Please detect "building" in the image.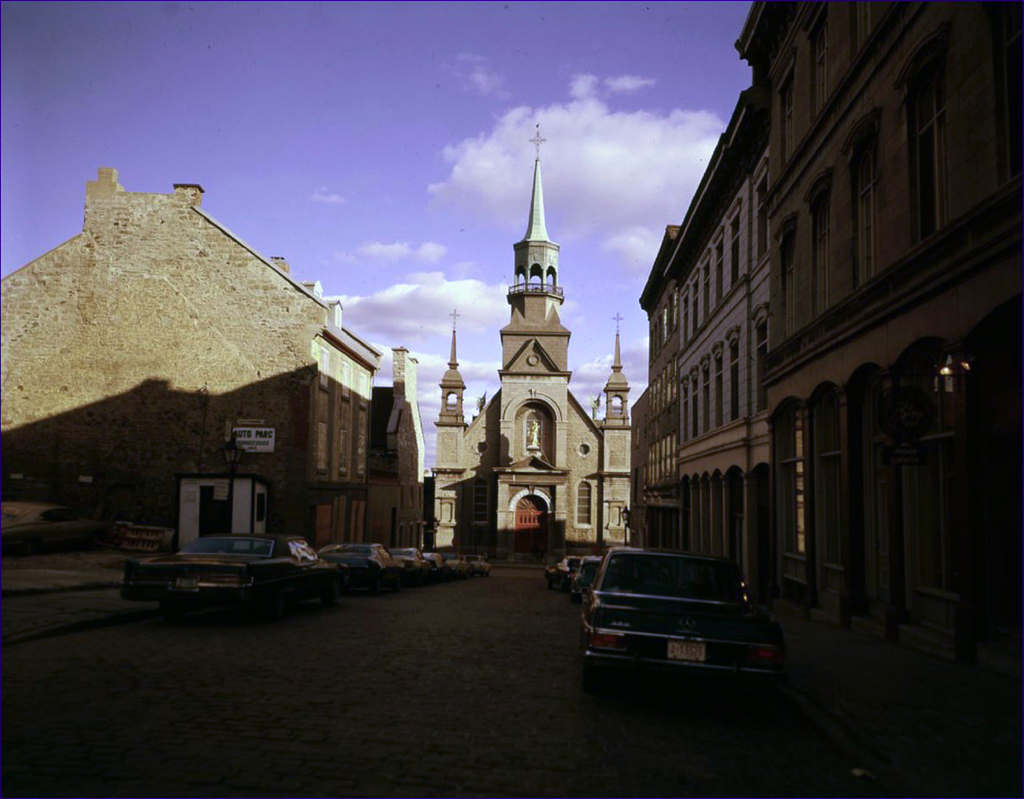
[x1=729, y1=0, x2=1023, y2=674].
